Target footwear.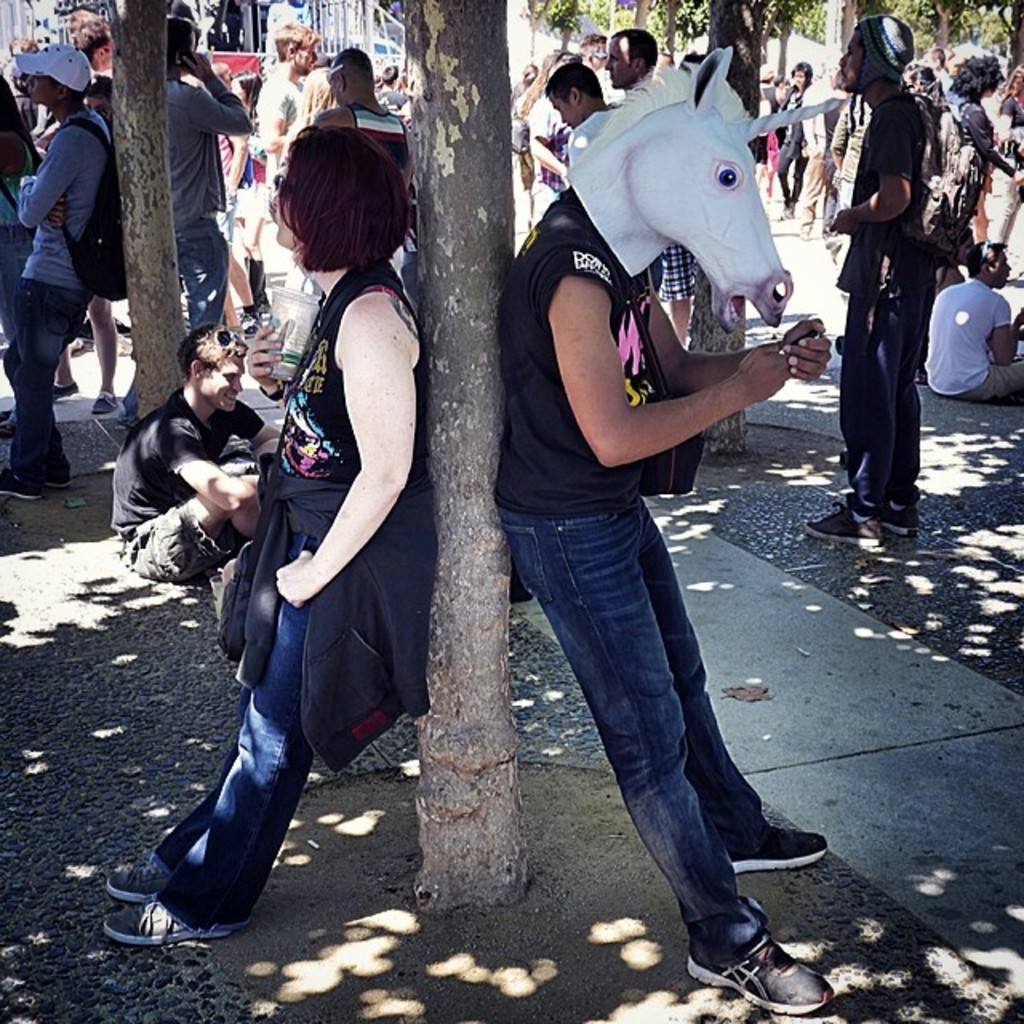
Target region: [240,310,267,336].
